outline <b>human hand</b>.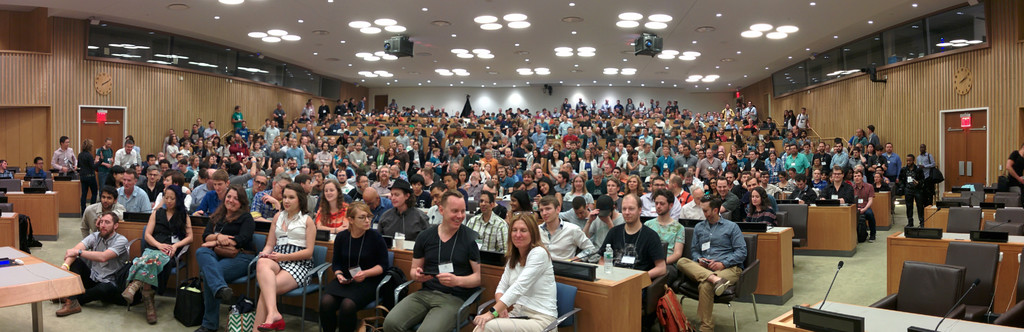
Outline: <box>164,247,177,260</box>.
